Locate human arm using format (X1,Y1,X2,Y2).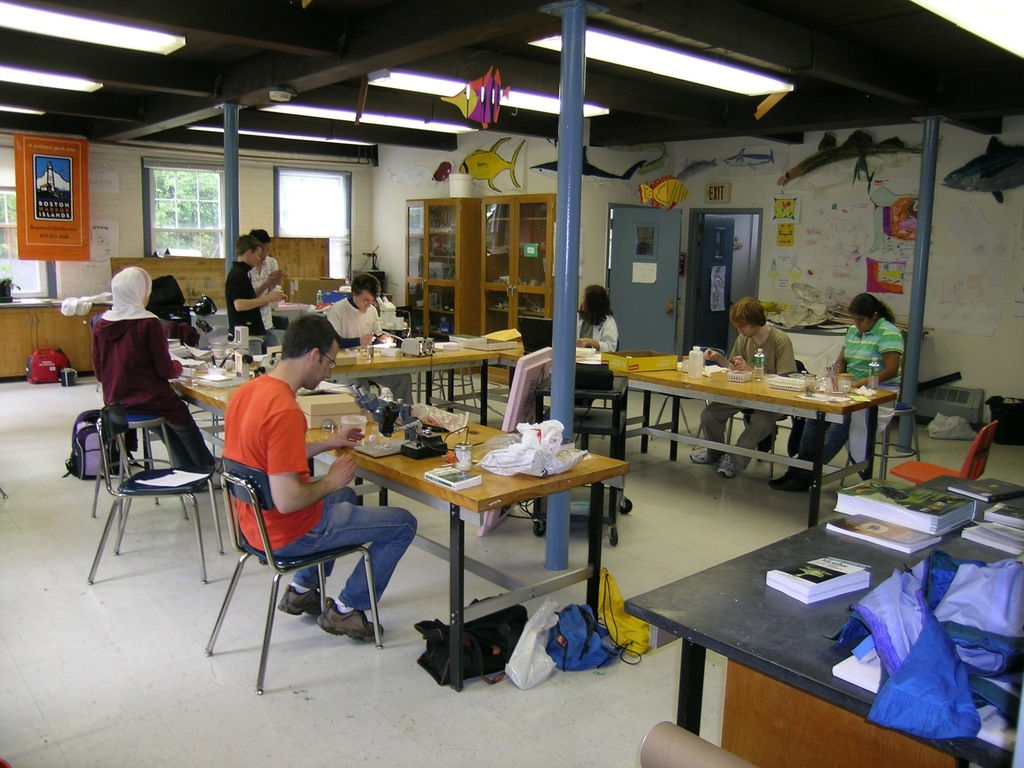
(706,337,739,367).
